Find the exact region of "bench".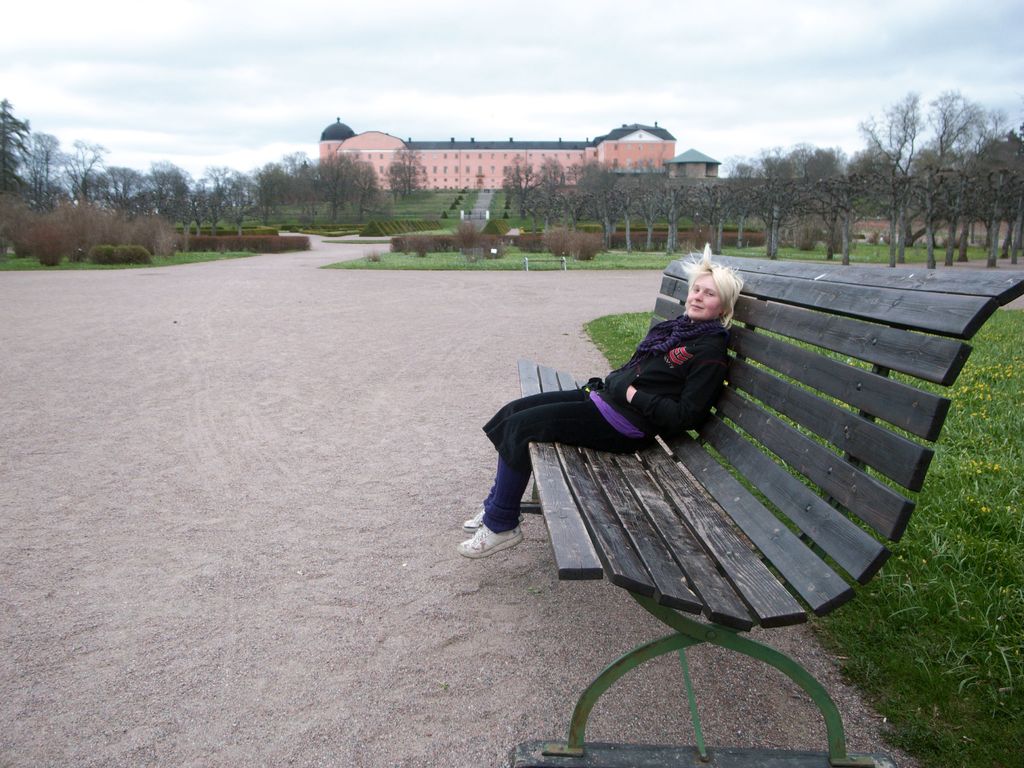
Exact region: (483, 255, 1010, 684).
